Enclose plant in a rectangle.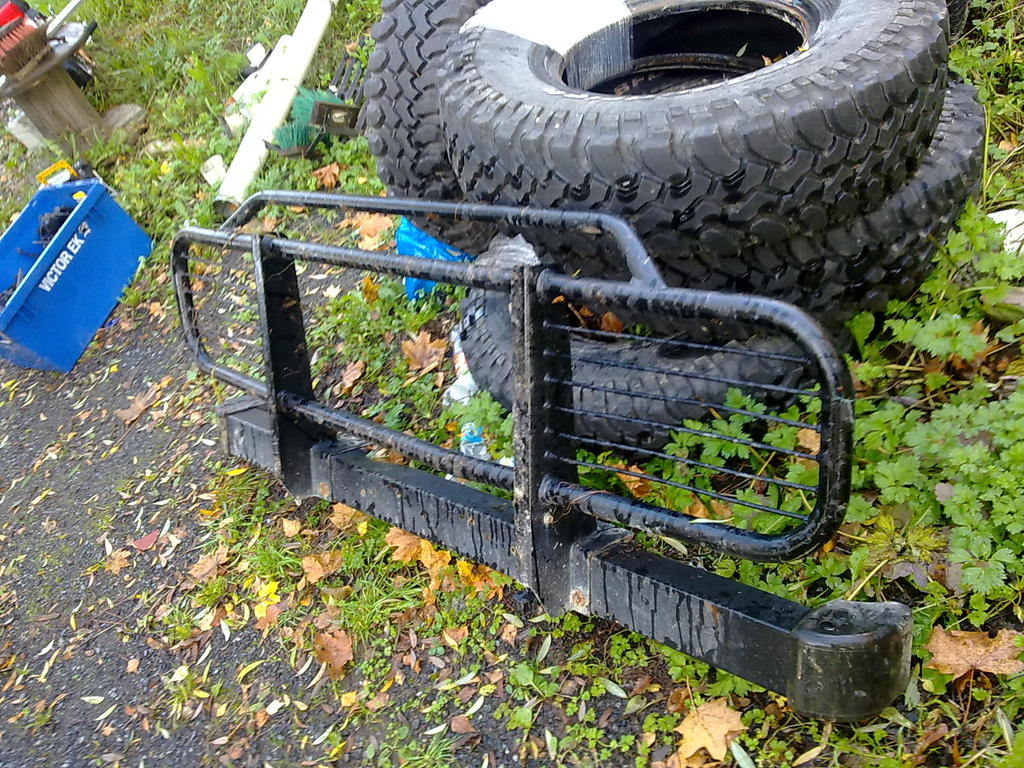
<box>10,122,38,166</box>.
